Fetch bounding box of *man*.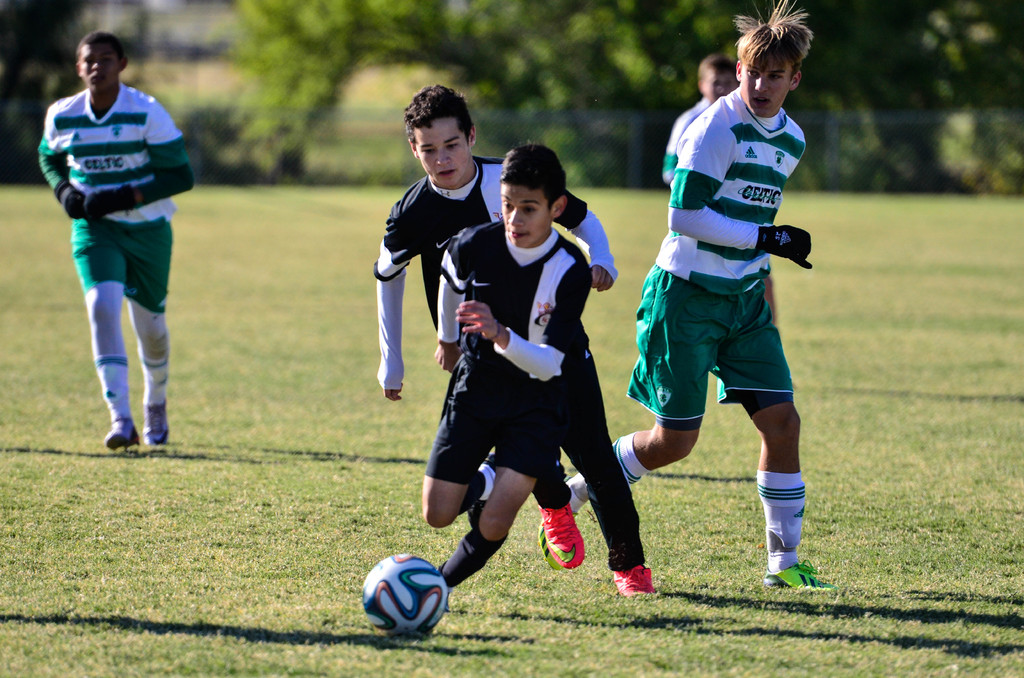
Bbox: [x1=562, y1=0, x2=847, y2=595].
